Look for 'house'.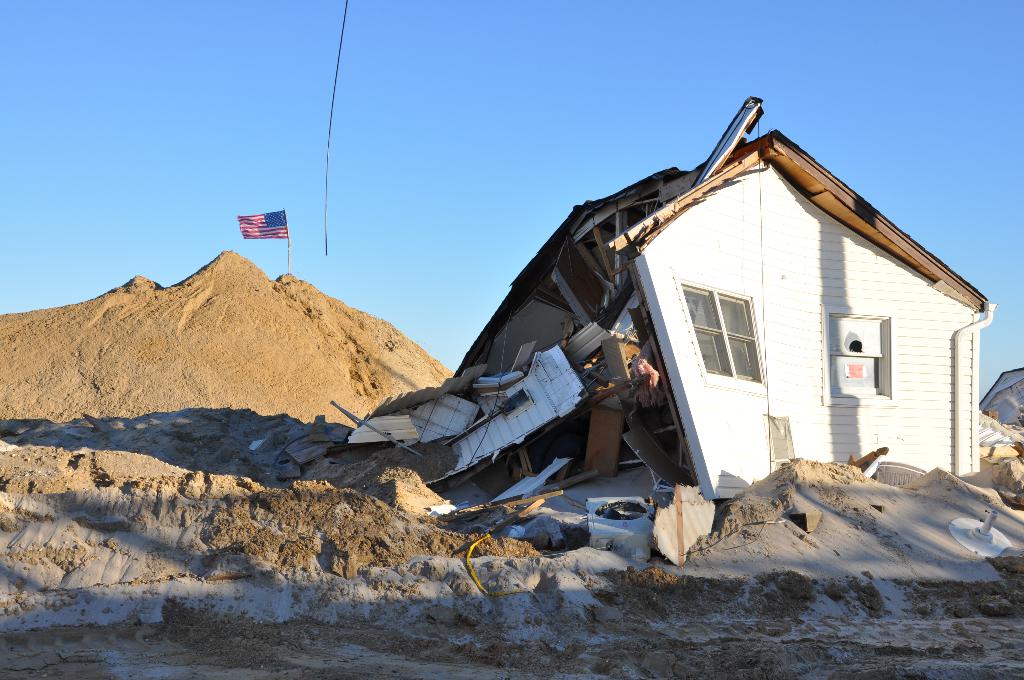
Found: x1=360 y1=95 x2=967 y2=550.
